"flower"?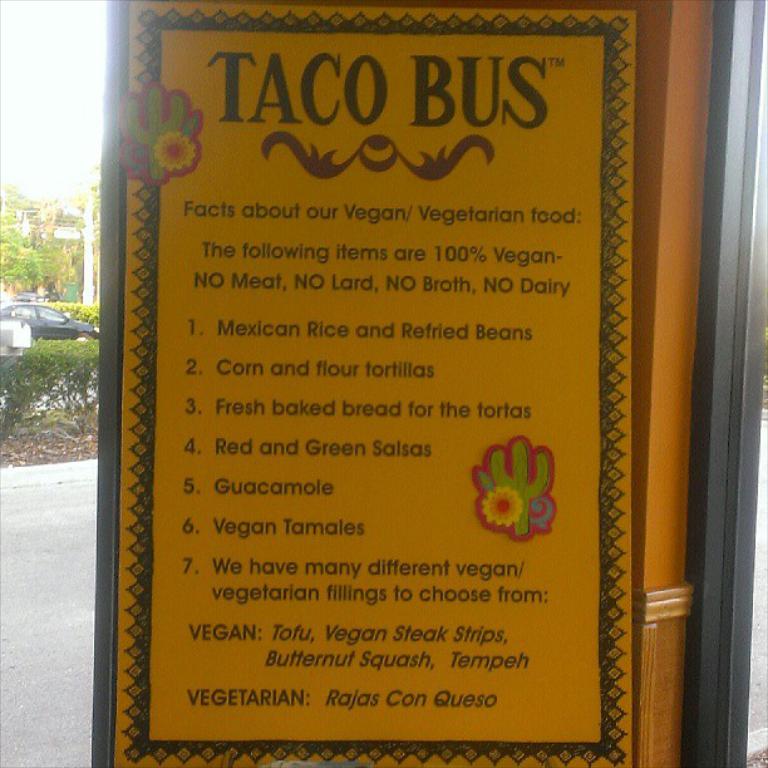
bbox=[156, 128, 201, 174]
